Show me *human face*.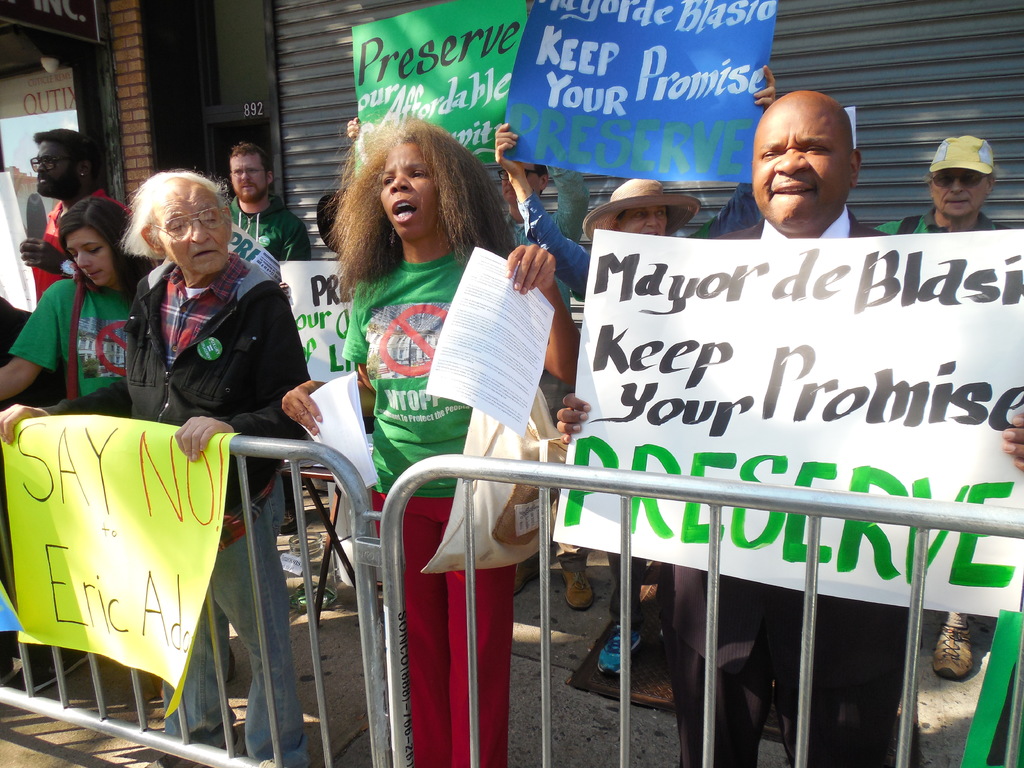
*human face* is here: bbox=[159, 181, 234, 278].
